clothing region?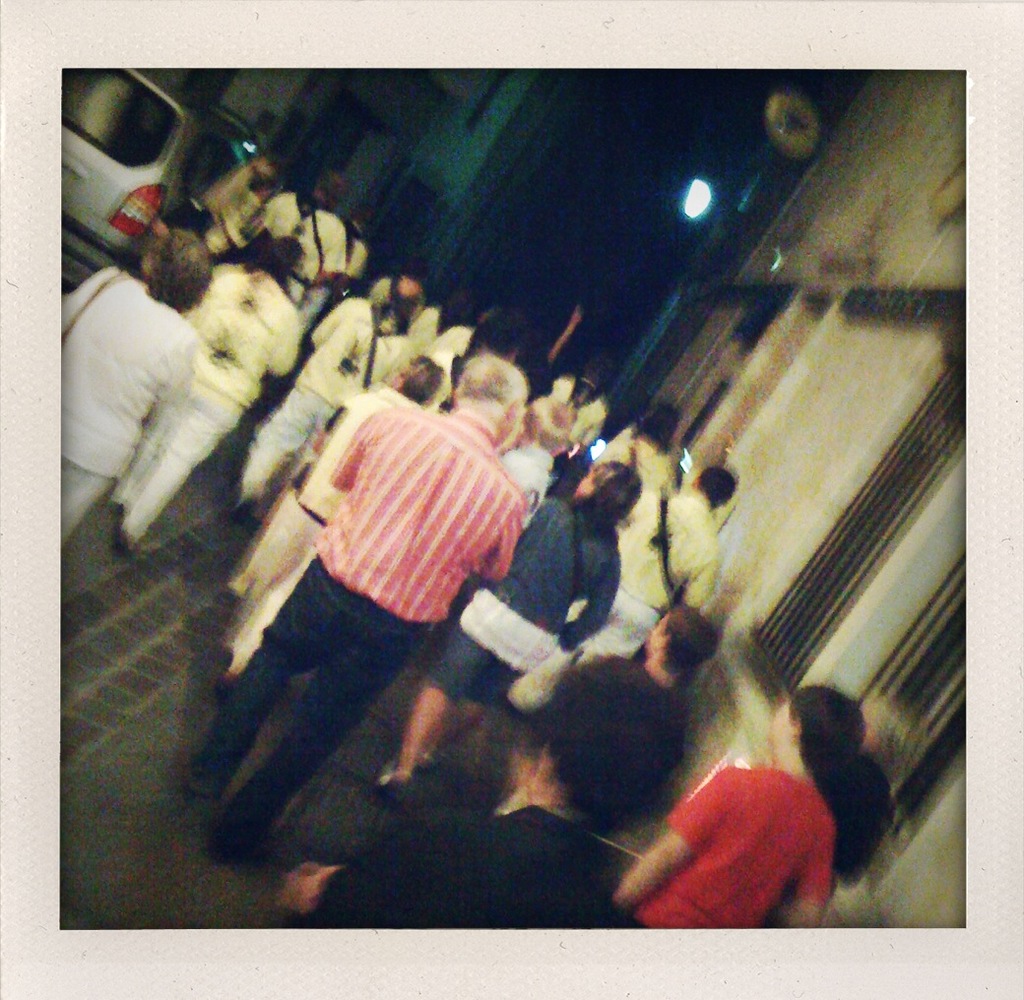
<region>513, 492, 723, 711</region>
